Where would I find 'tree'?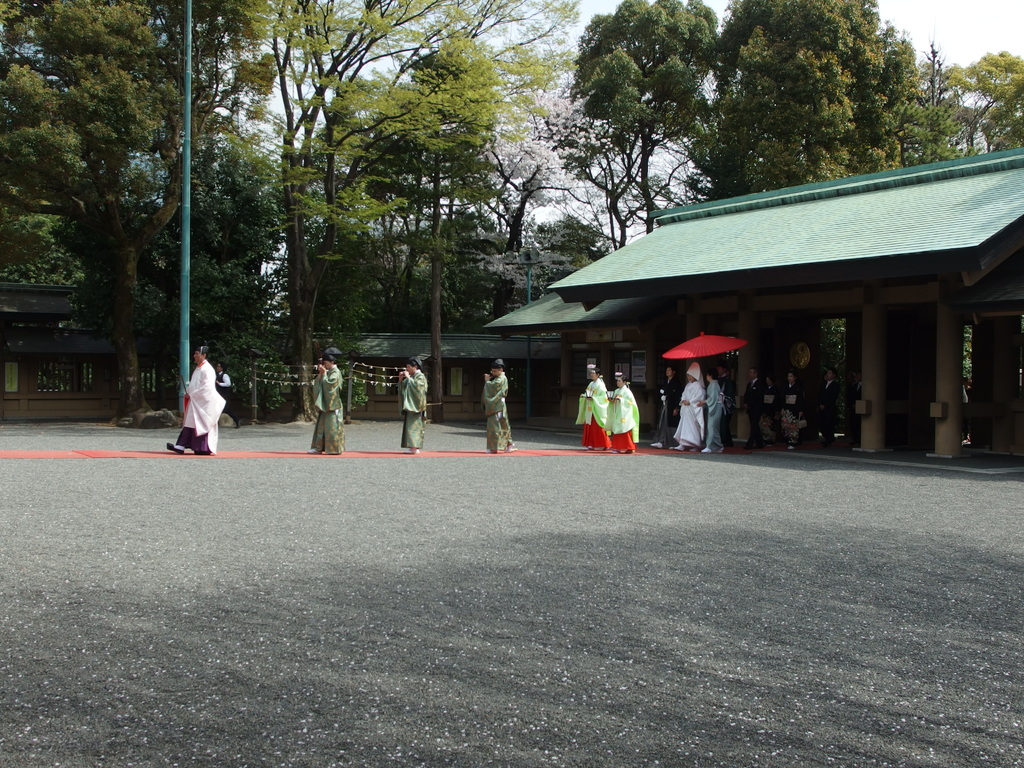
At x1=364, y1=53, x2=504, y2=410.
